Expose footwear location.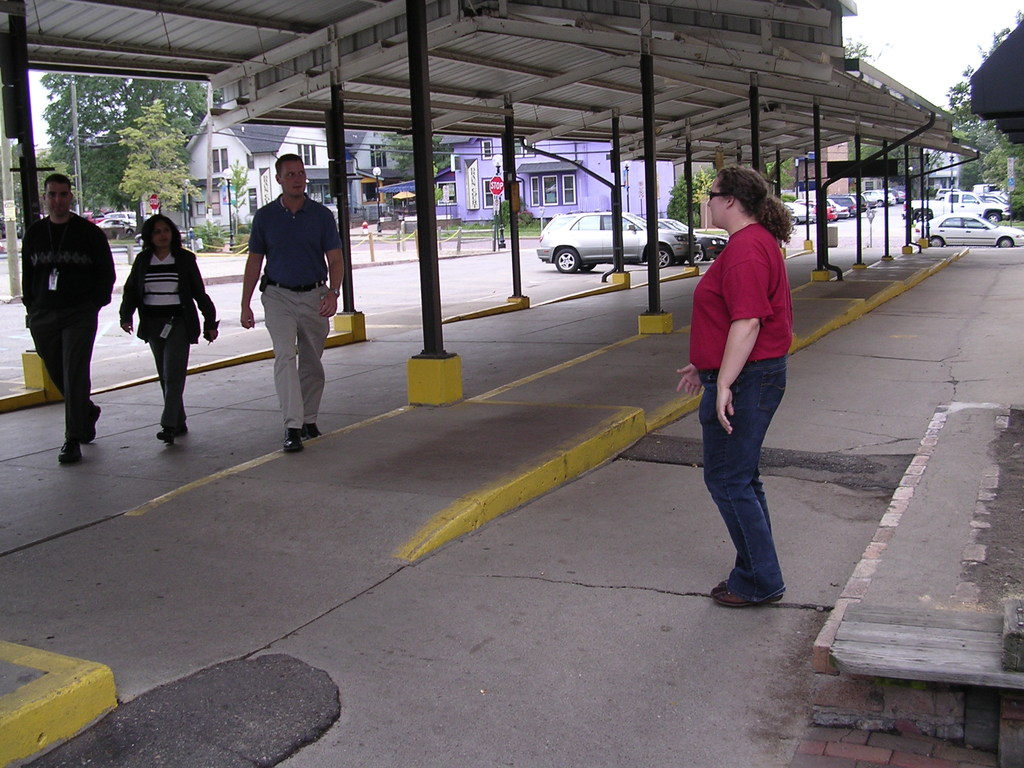
Exposed at [281,426,303,452].
